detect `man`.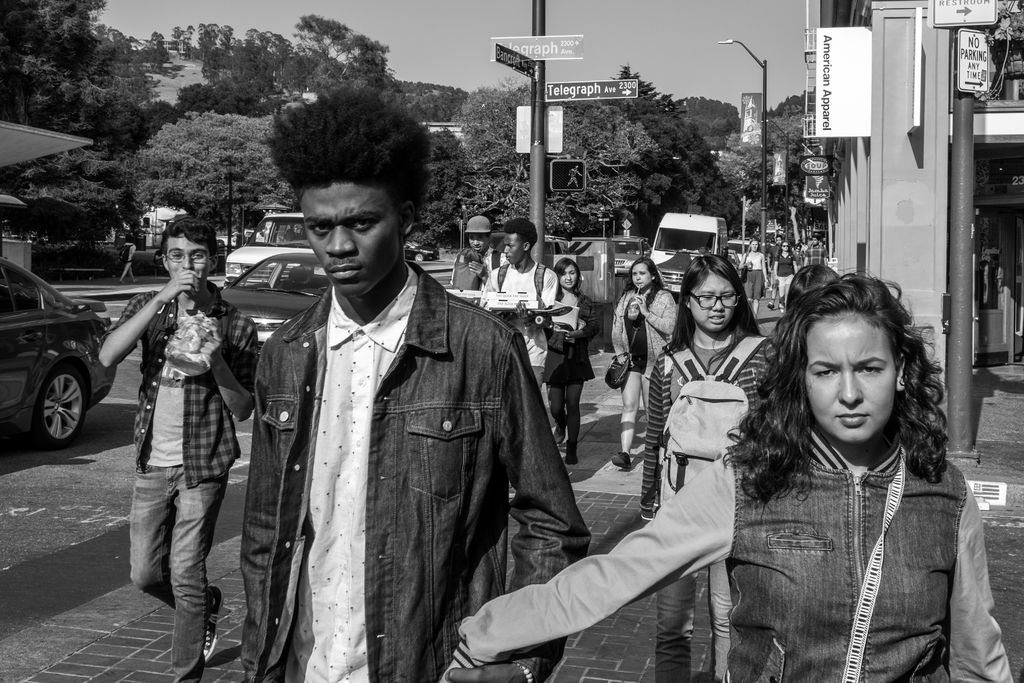
Detected at BBox(220, 126, 592, 682).
